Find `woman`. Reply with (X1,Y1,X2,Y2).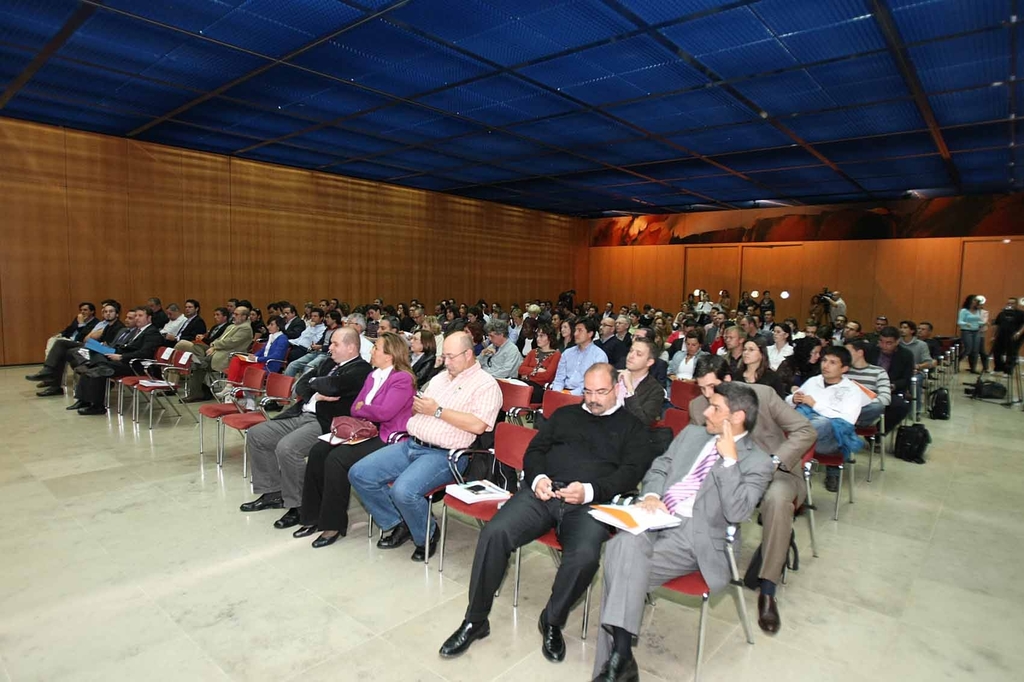
(526,302,542,321).
